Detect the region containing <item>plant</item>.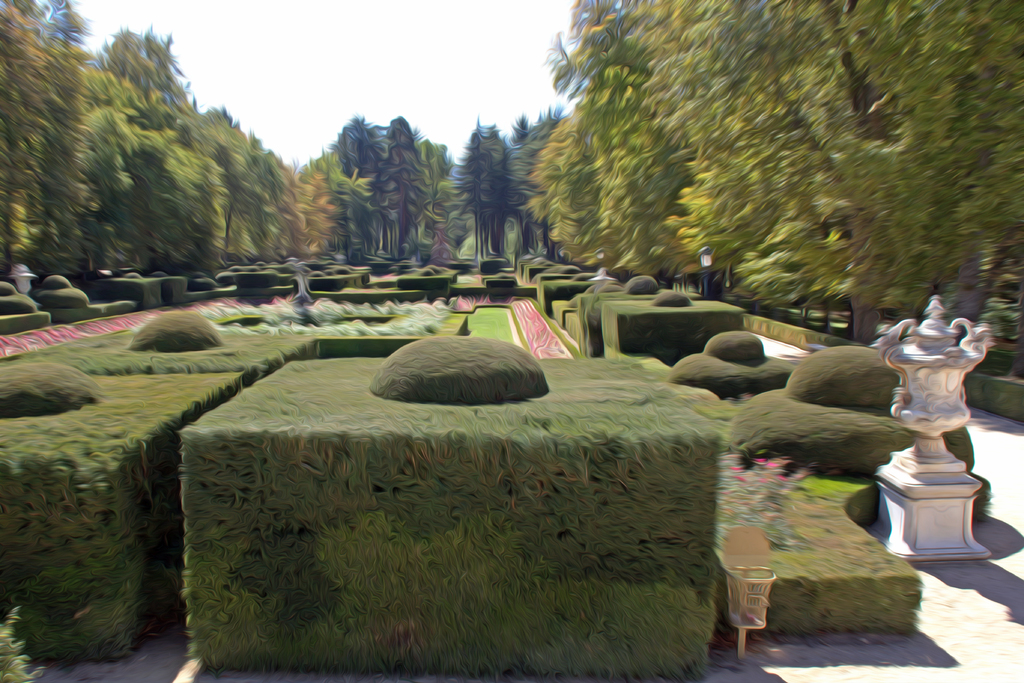
(0, 248, 748, 374).
